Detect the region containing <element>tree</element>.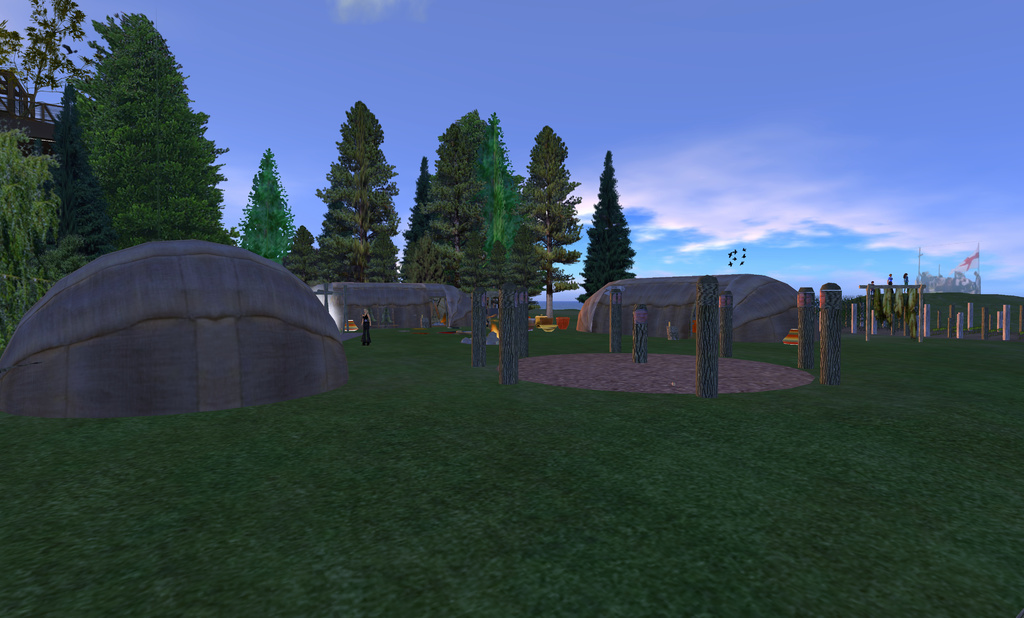
<region>416, 111, 540, 303</region>.
